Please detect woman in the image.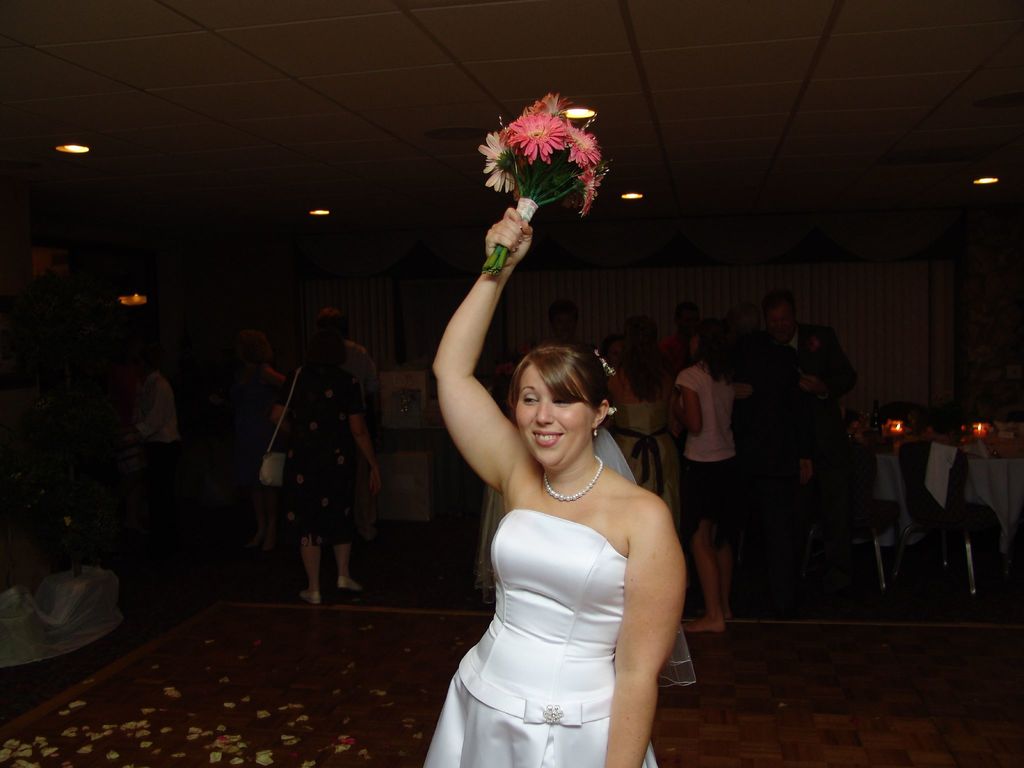
bbox=(279, 305, 384, 608).
